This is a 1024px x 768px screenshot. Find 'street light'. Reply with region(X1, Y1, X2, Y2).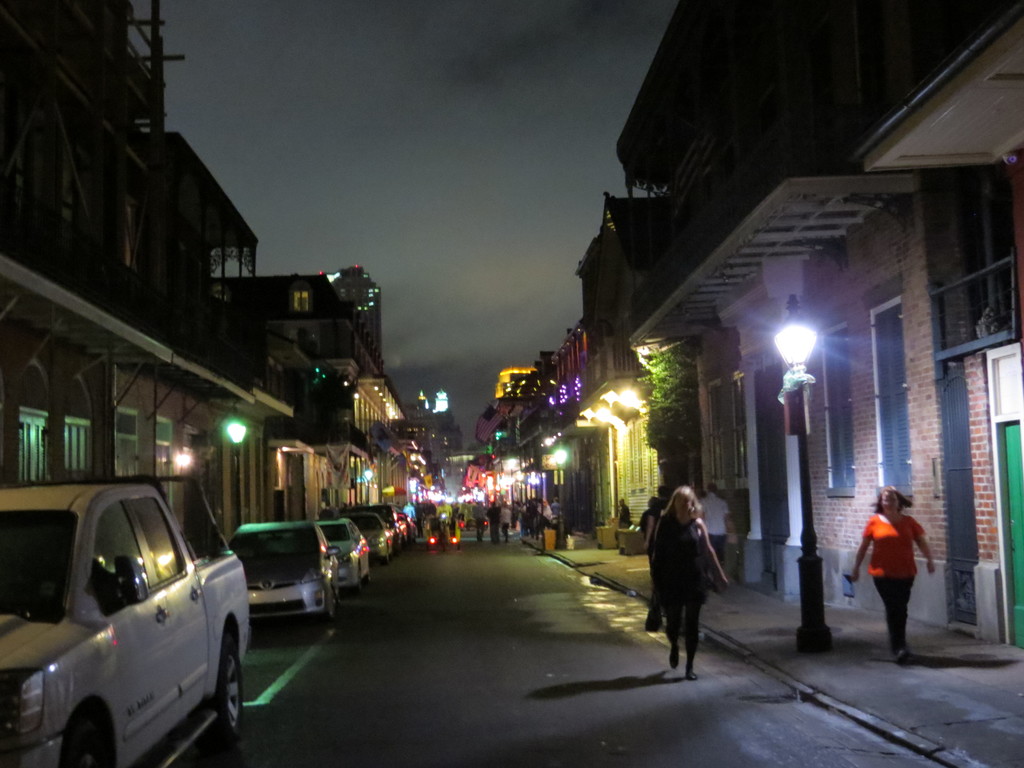
region(361, 467, 371, 504).
